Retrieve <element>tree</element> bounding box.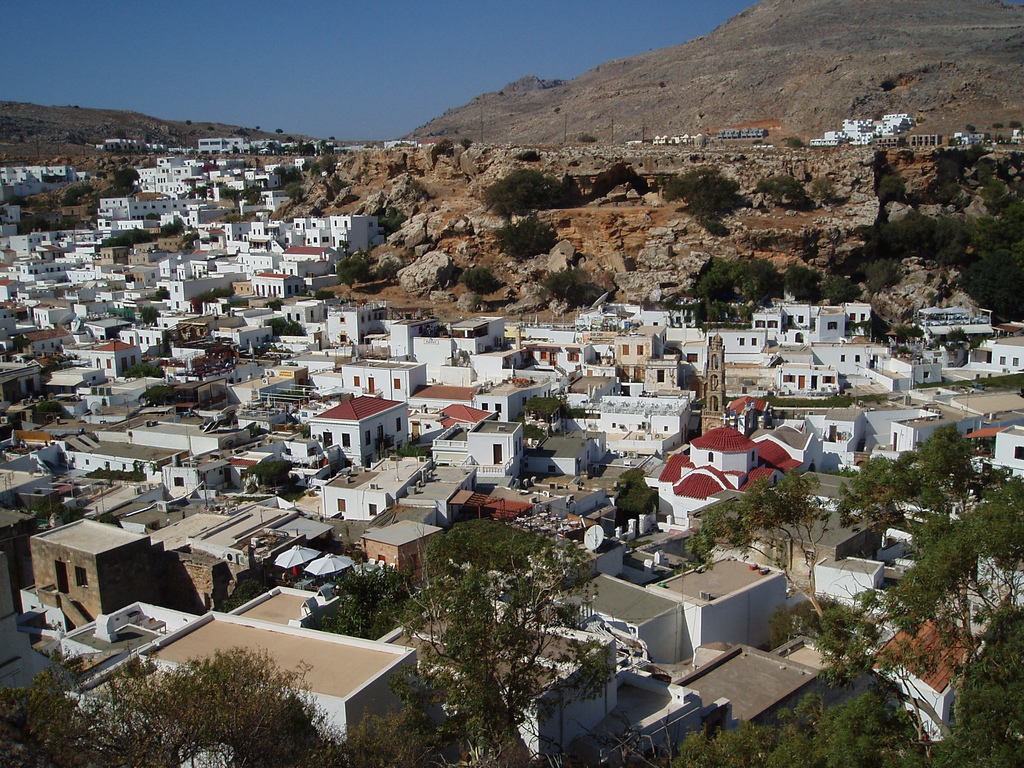
Bounding box: [left=488, top=217, right=561, bottom=263].
